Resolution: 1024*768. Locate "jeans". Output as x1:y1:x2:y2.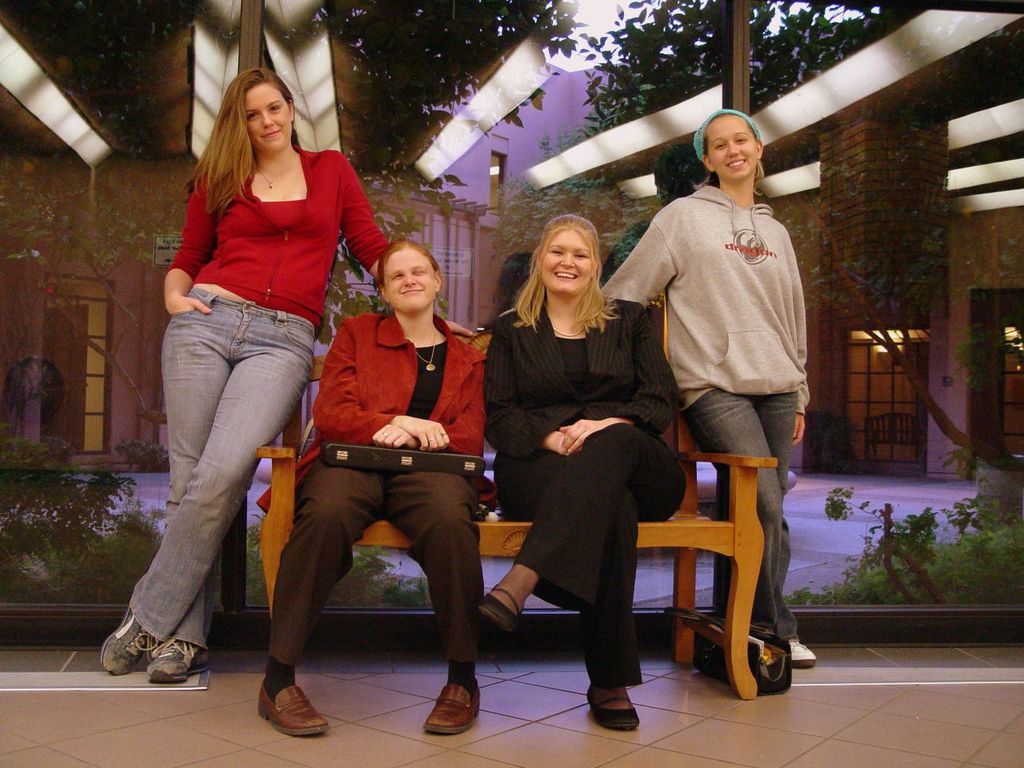
123:285:308:647.
